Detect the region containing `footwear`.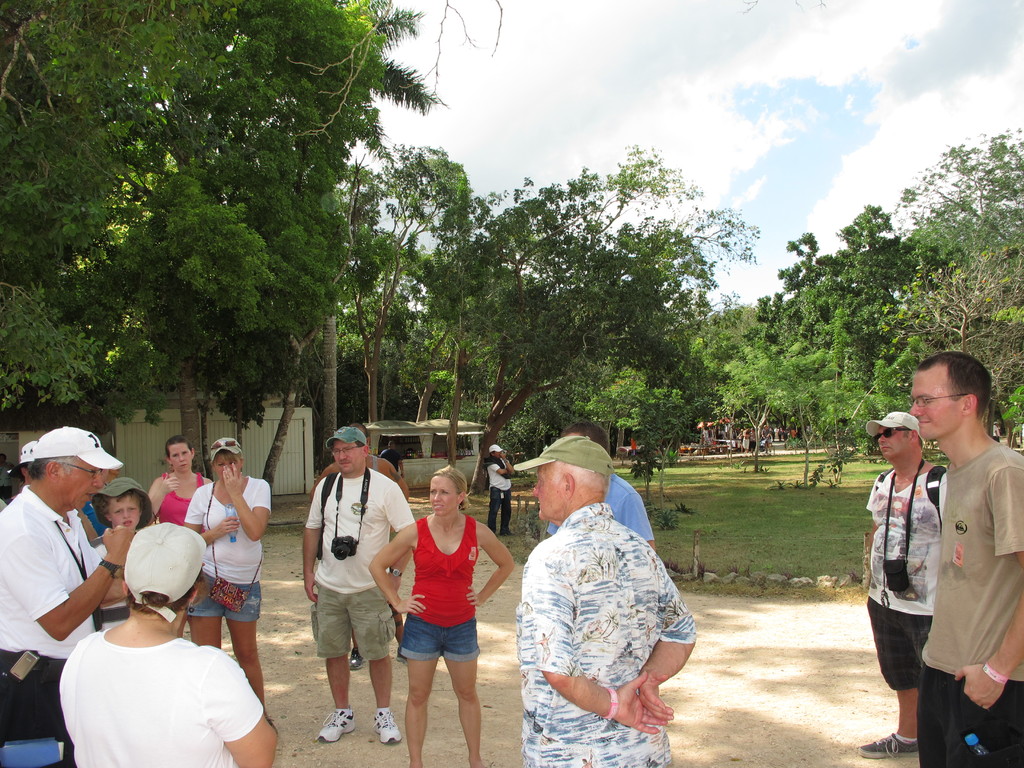
locate(399, 648, 409, 666).
